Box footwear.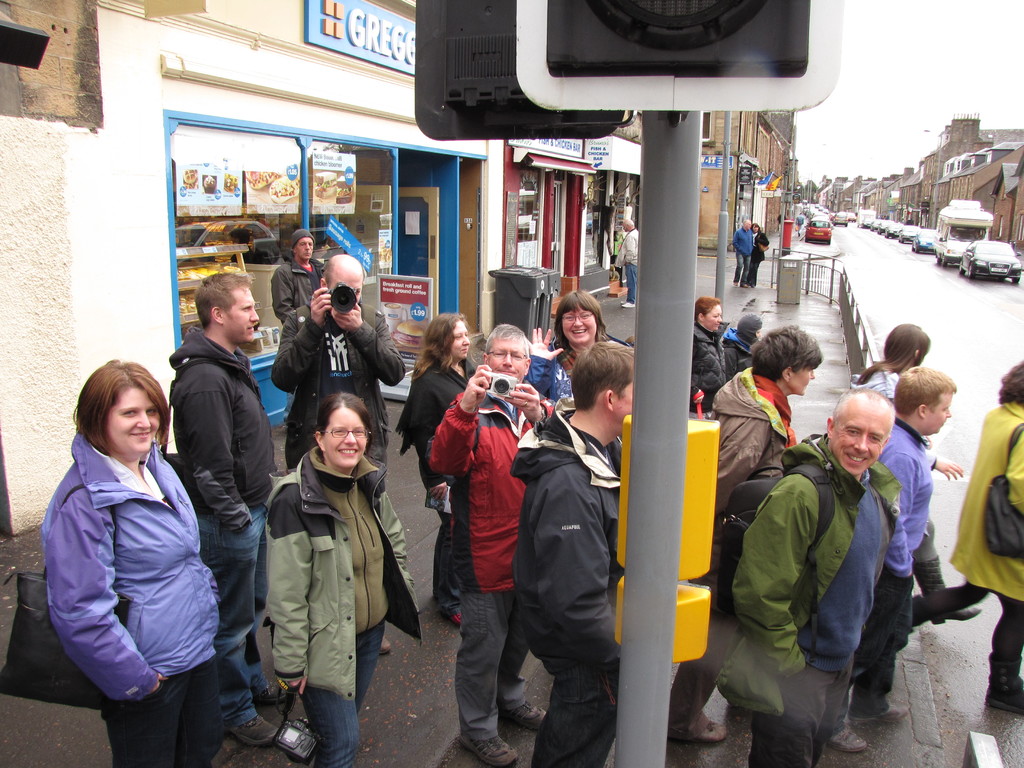
461:726:521:767.
